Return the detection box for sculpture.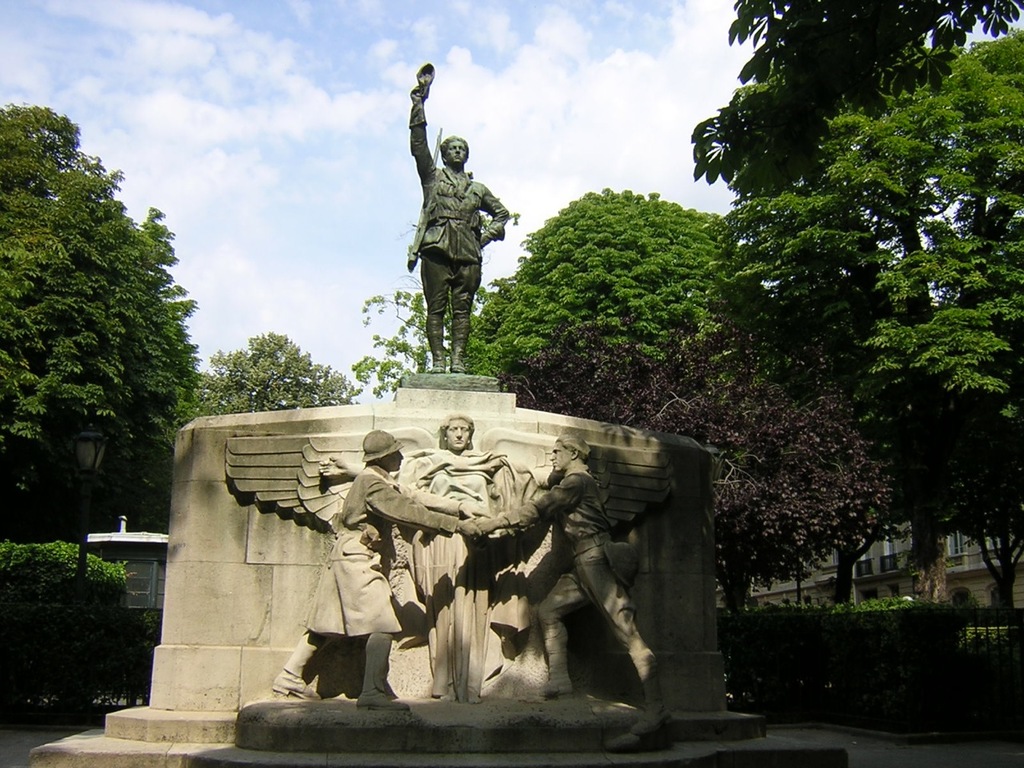
select_region(402, 60, 509, 390).
